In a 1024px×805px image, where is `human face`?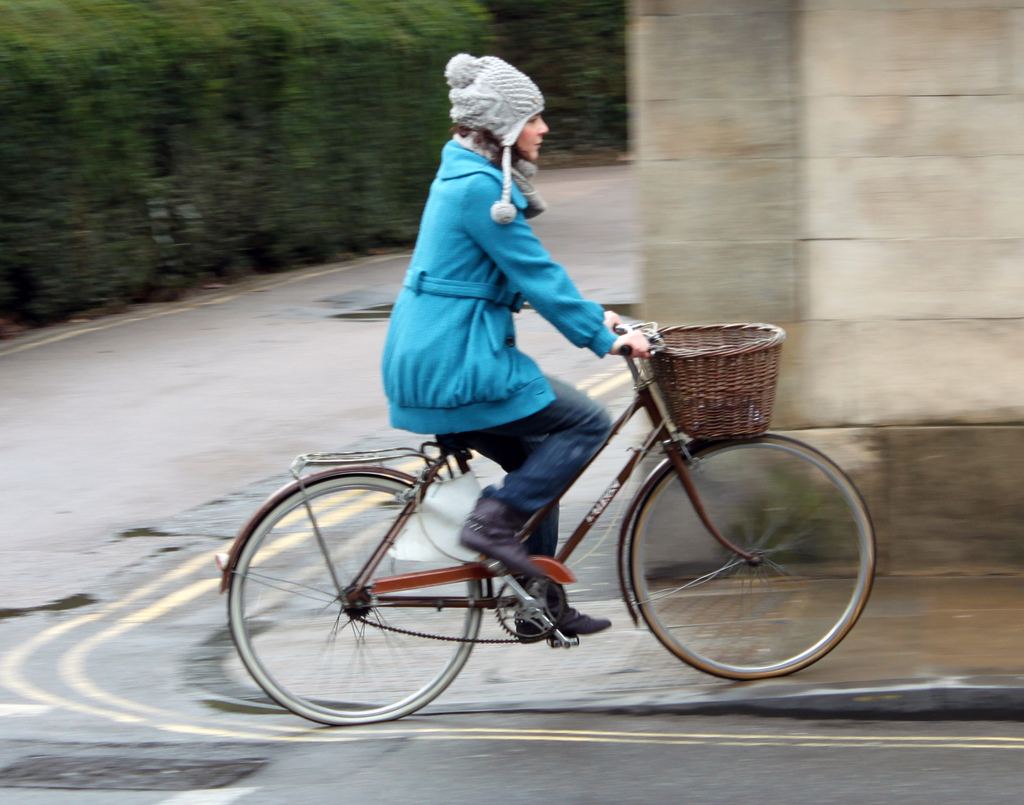
select_region(522, 111, 550, 163).
